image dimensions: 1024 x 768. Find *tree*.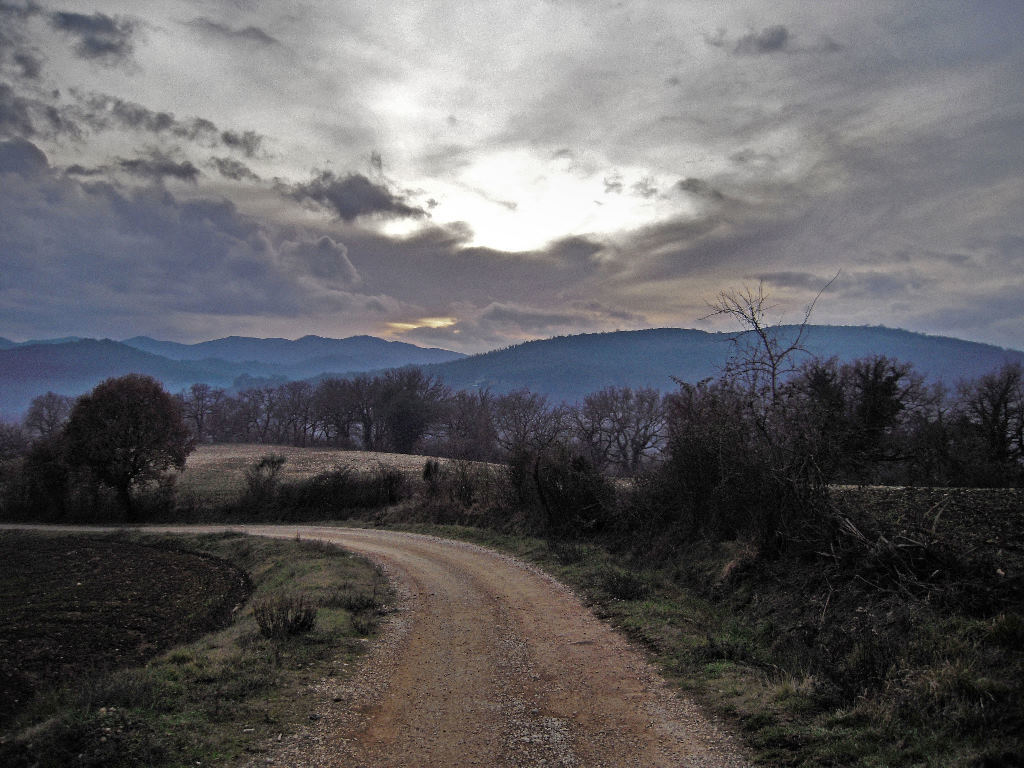
locate(19, 395, 76, 446).
